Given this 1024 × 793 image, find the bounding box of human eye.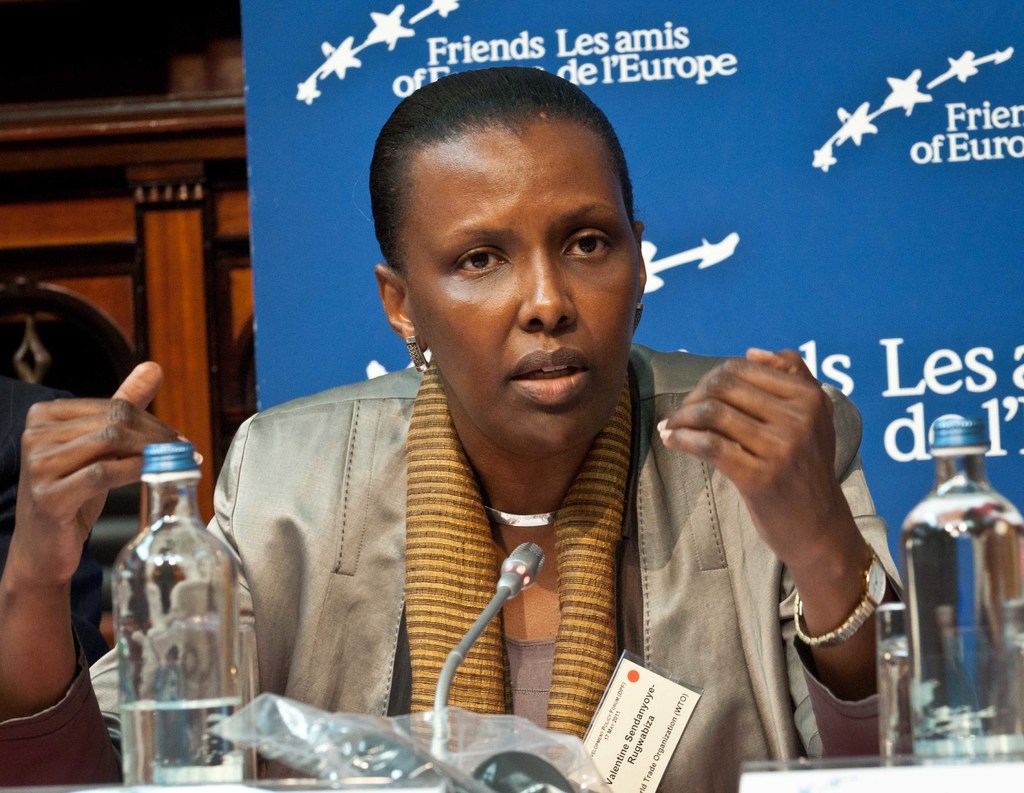
<region>450, 241, 515, 284</region>.
